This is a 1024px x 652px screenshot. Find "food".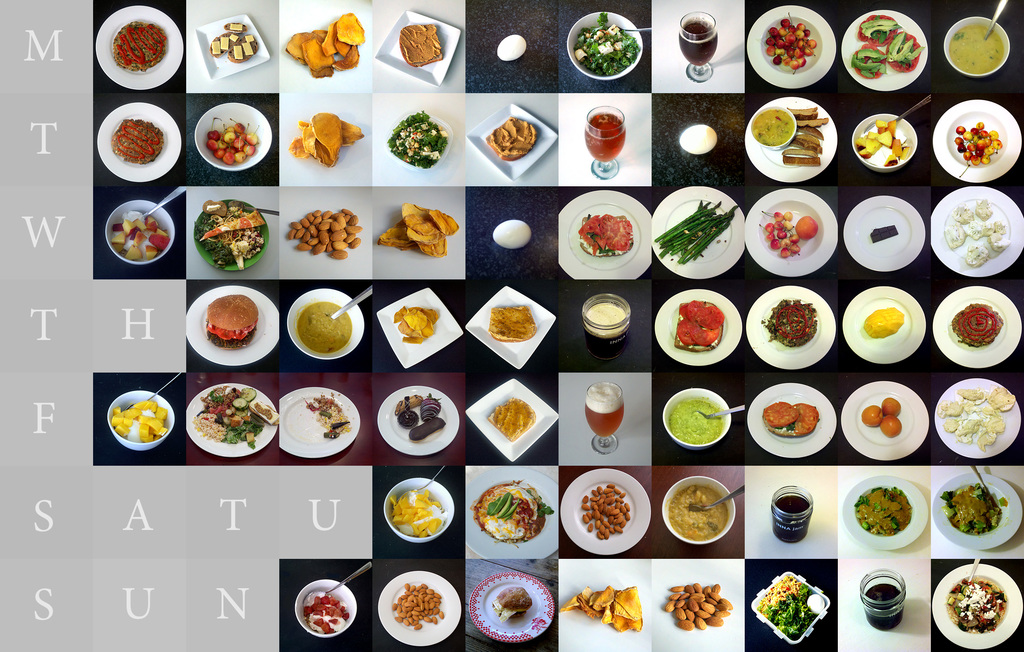
Bounding box: l=757, t=576, r=826, b=636.
